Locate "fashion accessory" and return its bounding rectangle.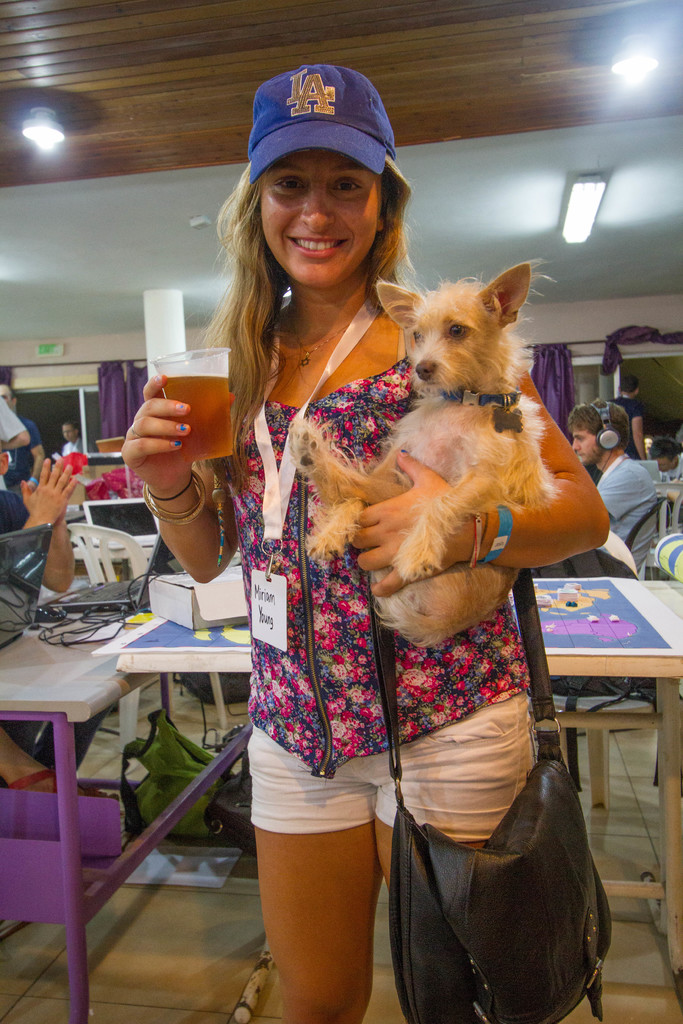
138, 467, 208, 524.
